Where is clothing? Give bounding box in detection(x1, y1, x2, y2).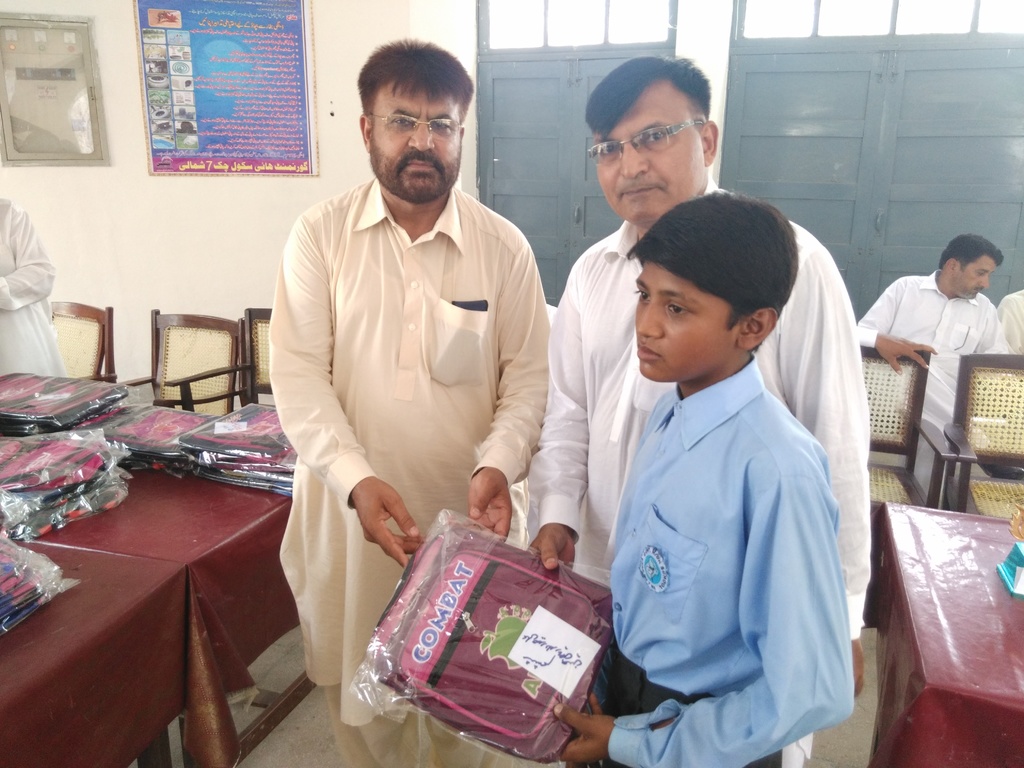
detection(605, 354, 853, 767).
